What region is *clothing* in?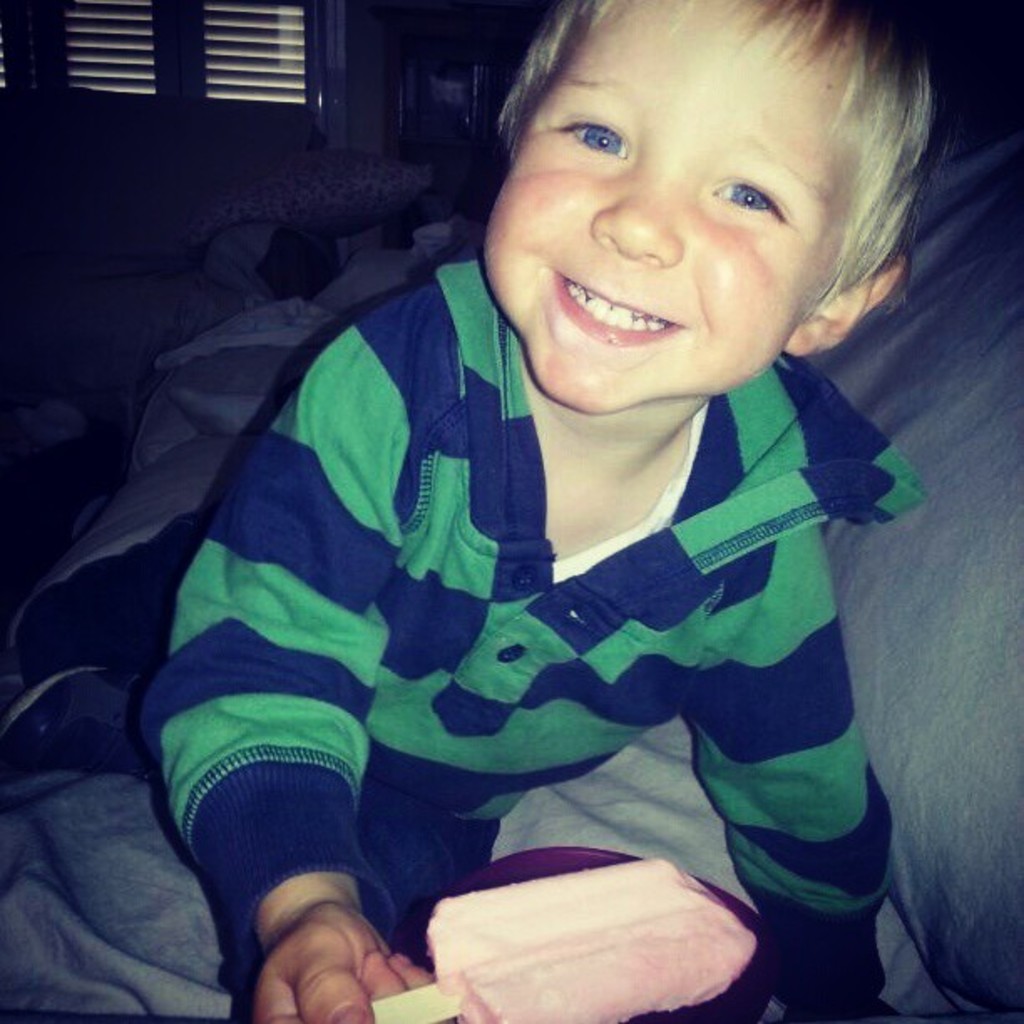
<region>161, 289, 910, 945</region>.
